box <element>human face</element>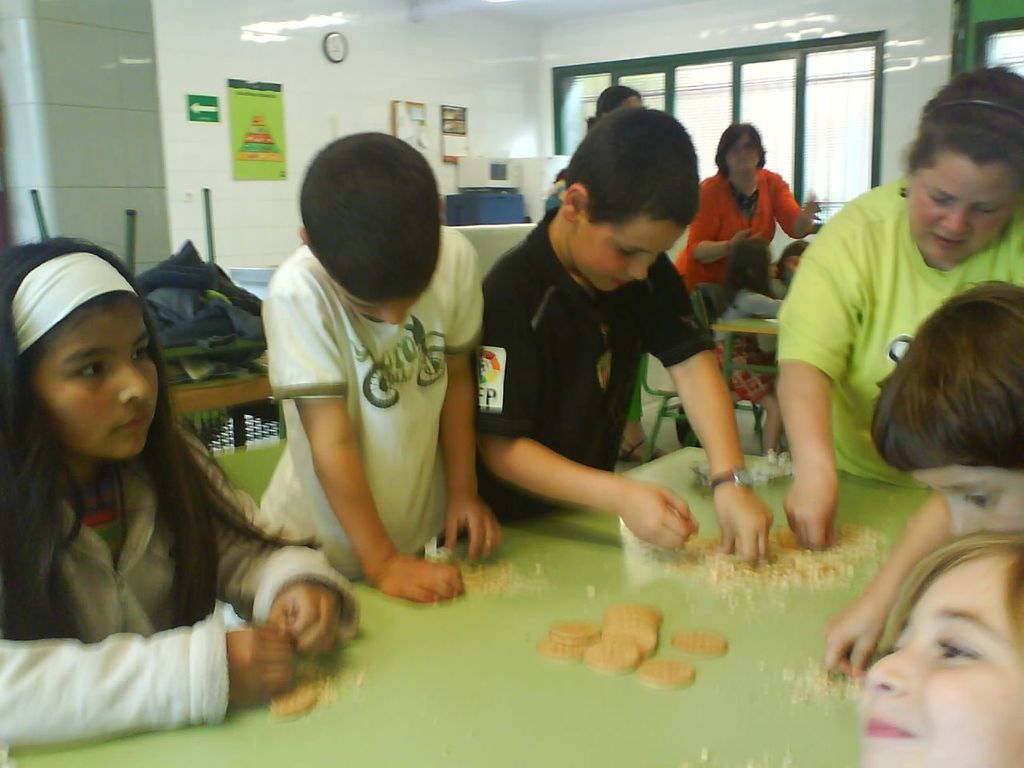
rect(903, 162, 1021, 268)
